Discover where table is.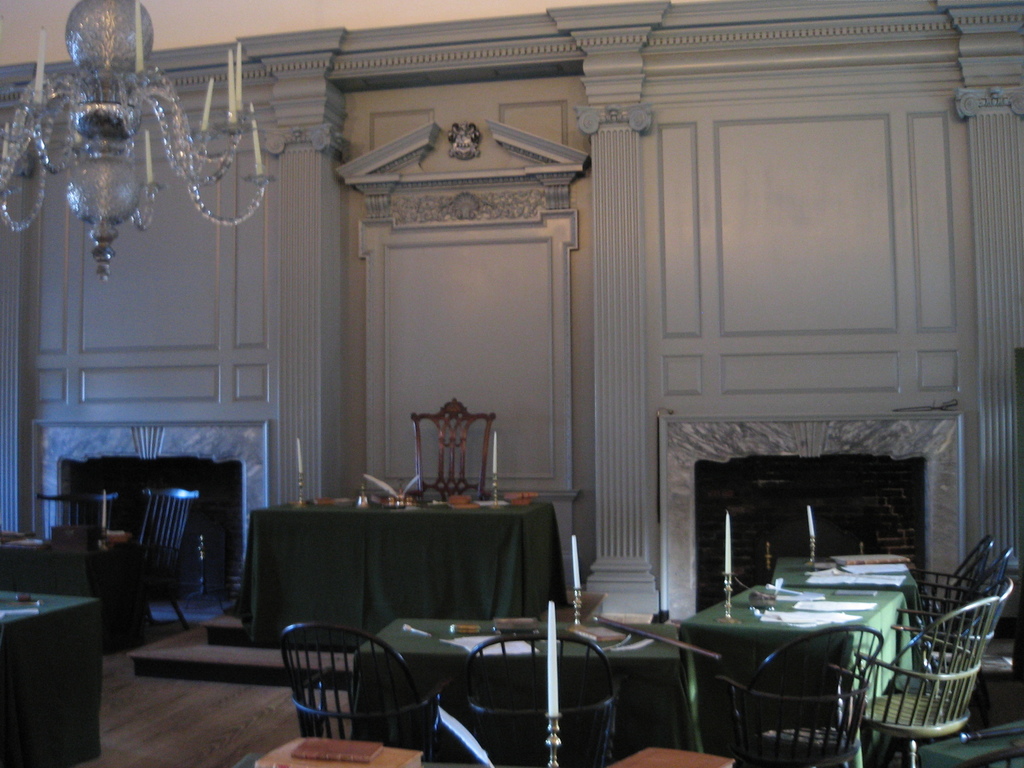
Discovered at BBox(769, 553, 924, 685).
